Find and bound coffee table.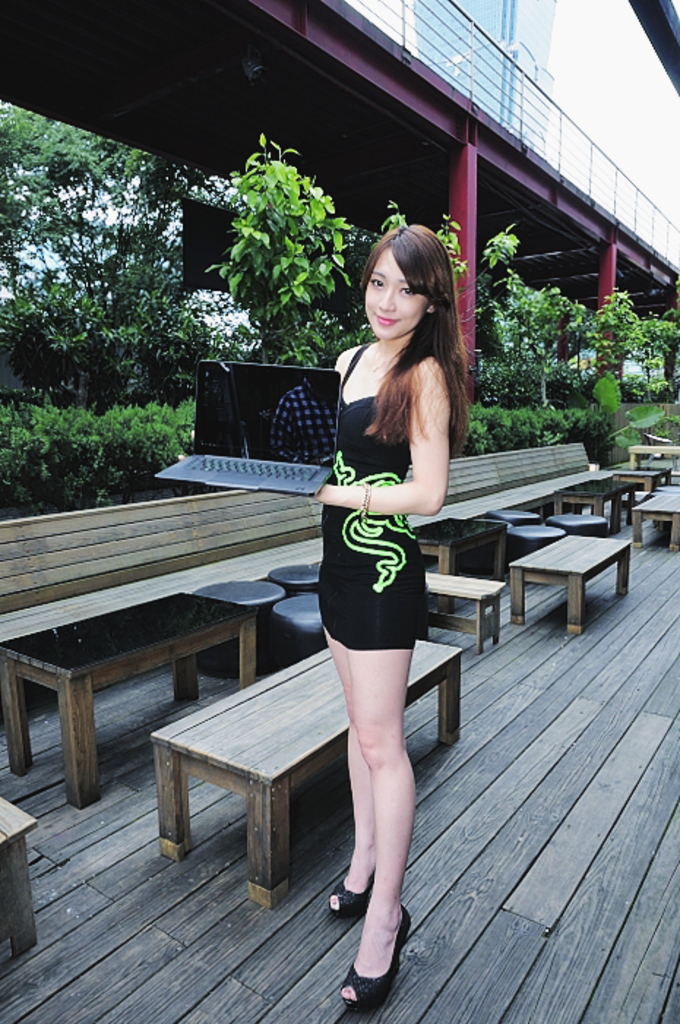
Bound: <box>421,513,494,582</box>.
